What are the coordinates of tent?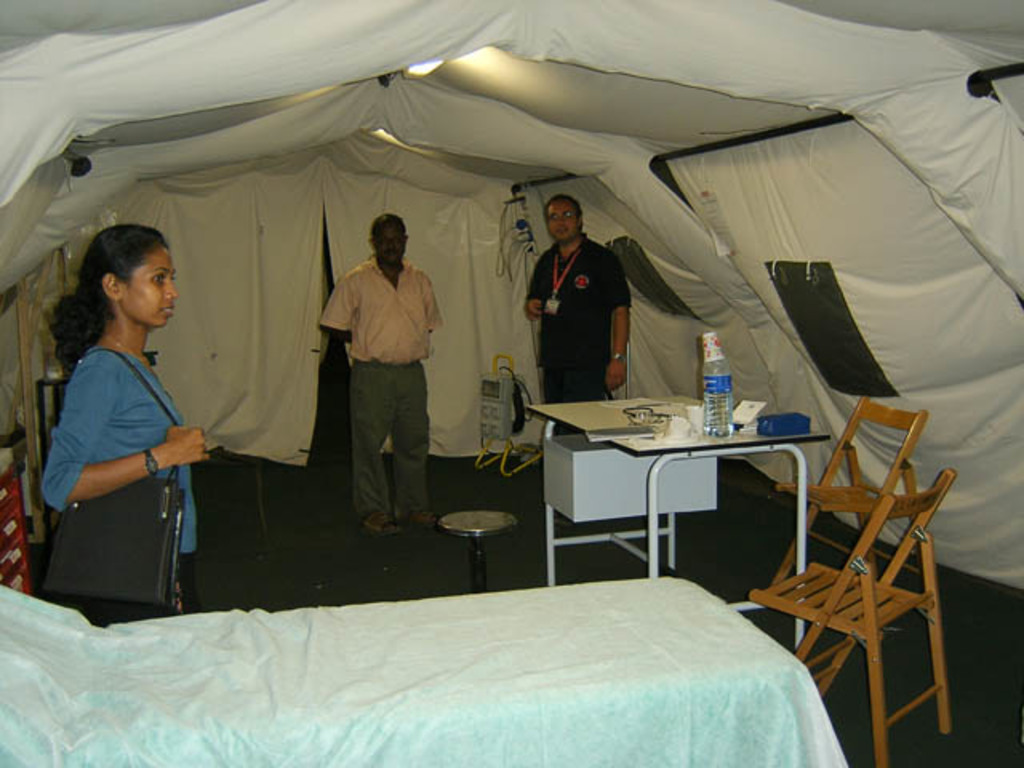
<region>0, 5, 1023, 698</region>.
